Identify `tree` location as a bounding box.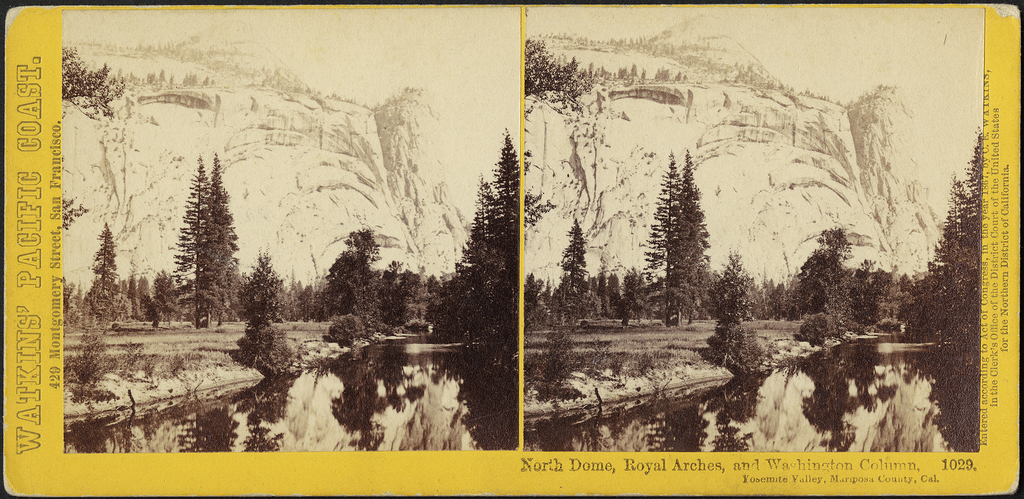
BBox(243, 253, 297, 322).
